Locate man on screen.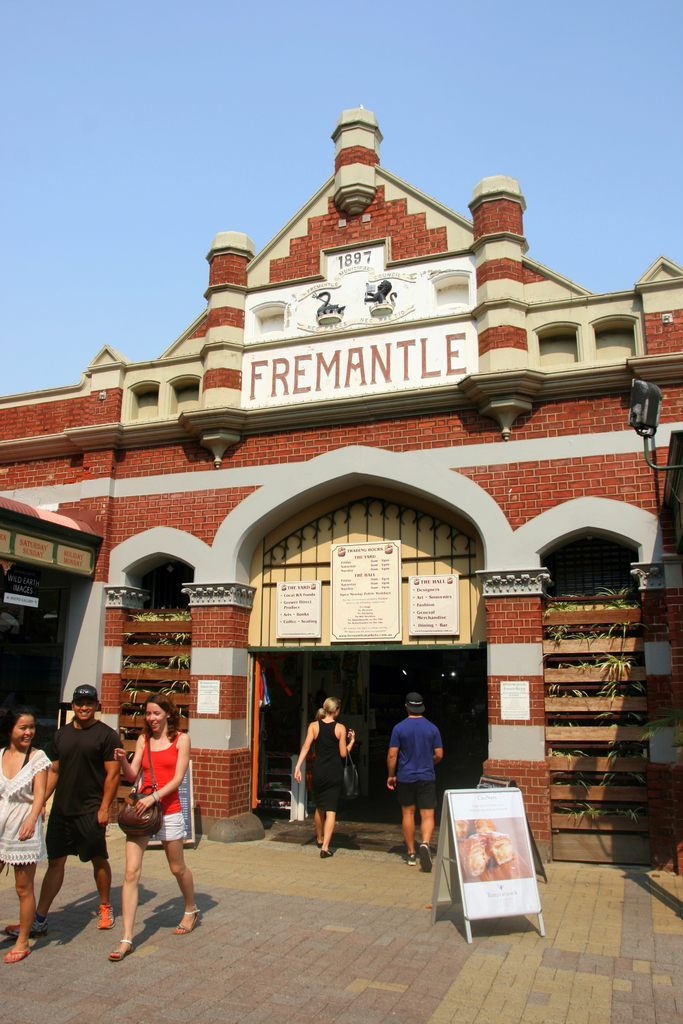
On screen at box(27, 672, 112, 957).
